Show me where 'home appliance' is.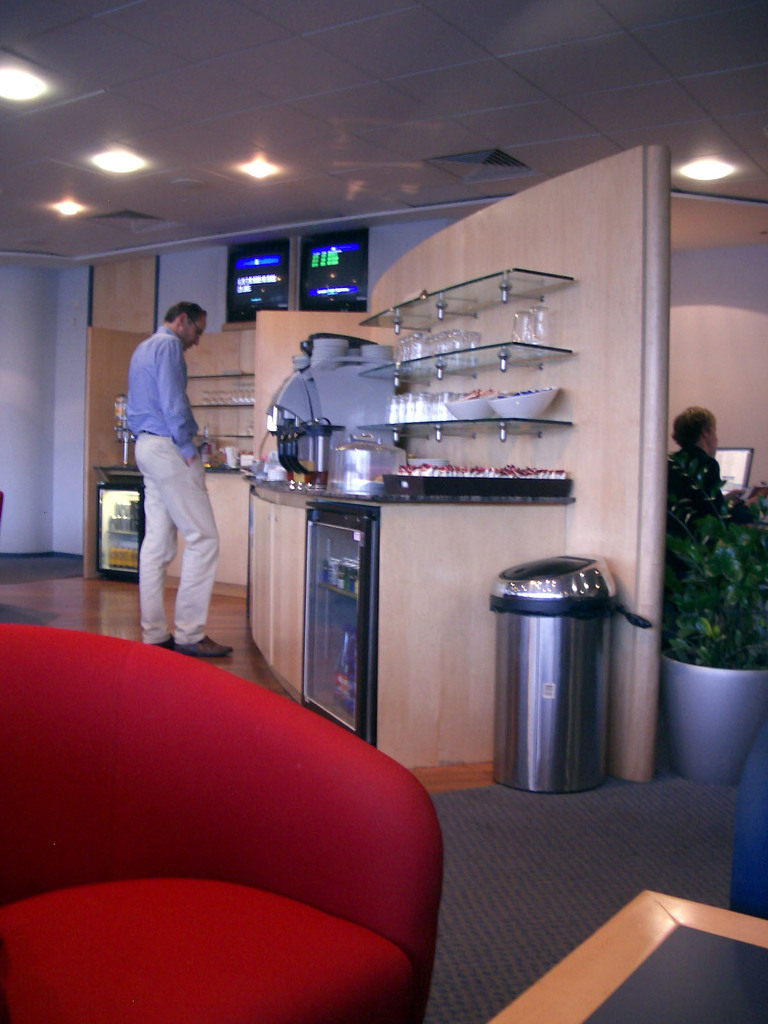
'home appliance' is at x1=300, y1=500, x2=376, y2=744.
